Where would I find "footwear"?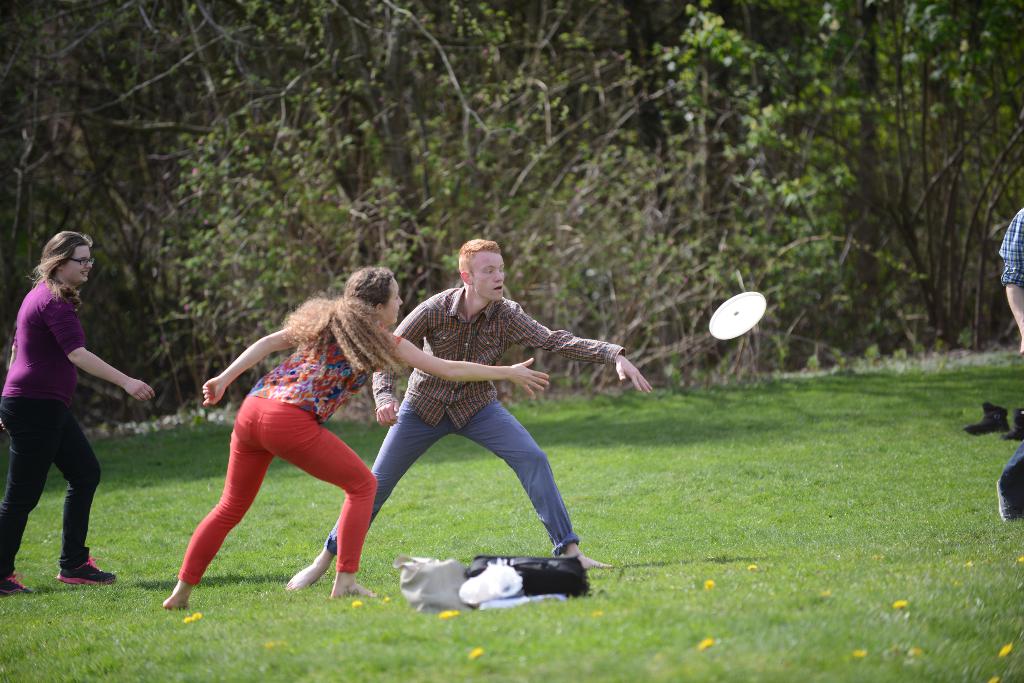
At <bbox>514, 538, 592, 599</bbox>.
